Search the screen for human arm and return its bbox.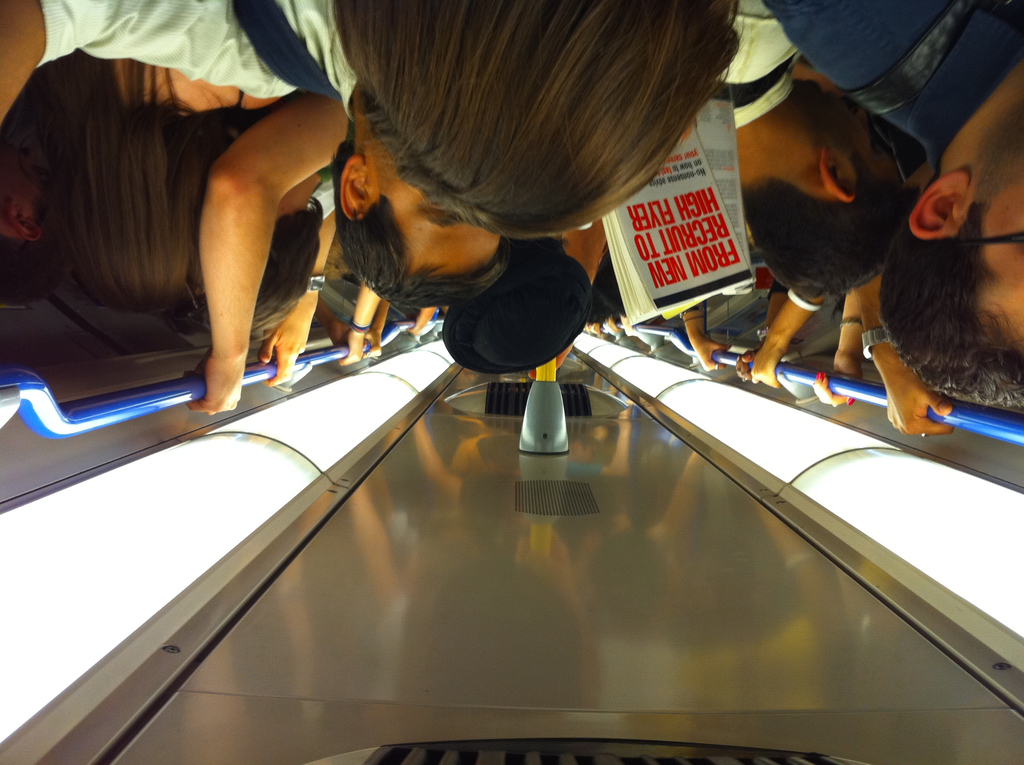
Found: left=680, top=303, right=735, bottom=373.
